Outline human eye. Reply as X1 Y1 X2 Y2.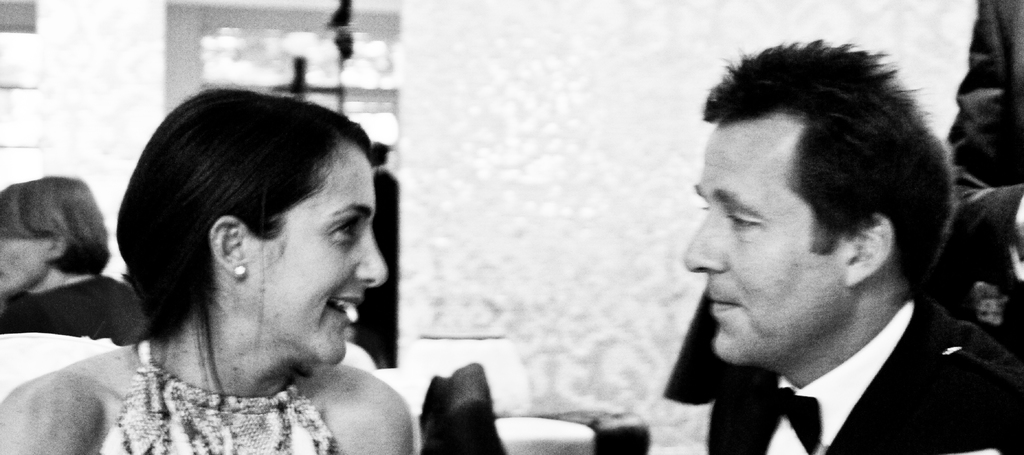
327 210 375 248.
